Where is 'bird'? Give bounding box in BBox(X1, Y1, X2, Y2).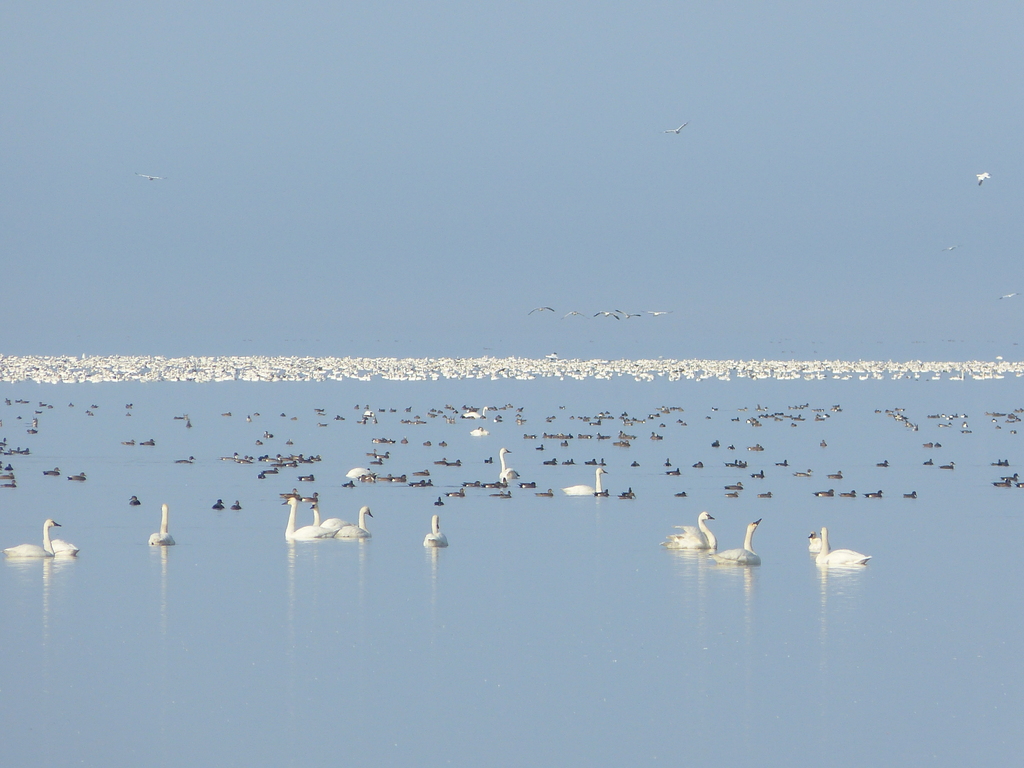
BBox(488, 488, 514, 499).
